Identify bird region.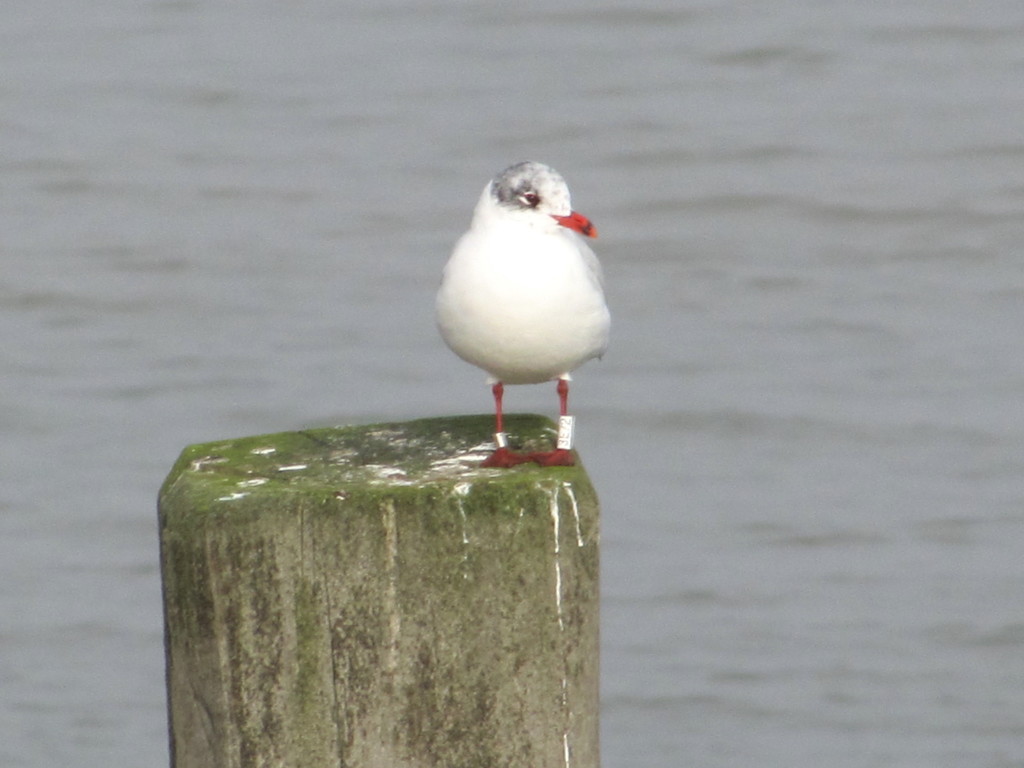
Region: bbox(419, 156, 619, 438).
